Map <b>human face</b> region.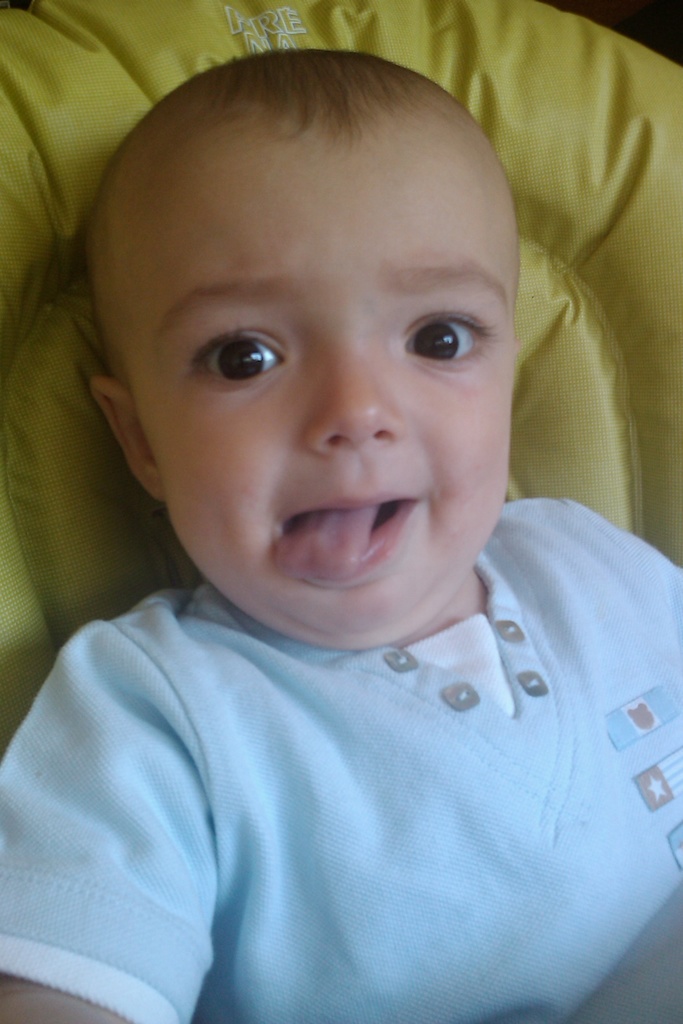
Mapped to region(123, 136, 524, 633).
